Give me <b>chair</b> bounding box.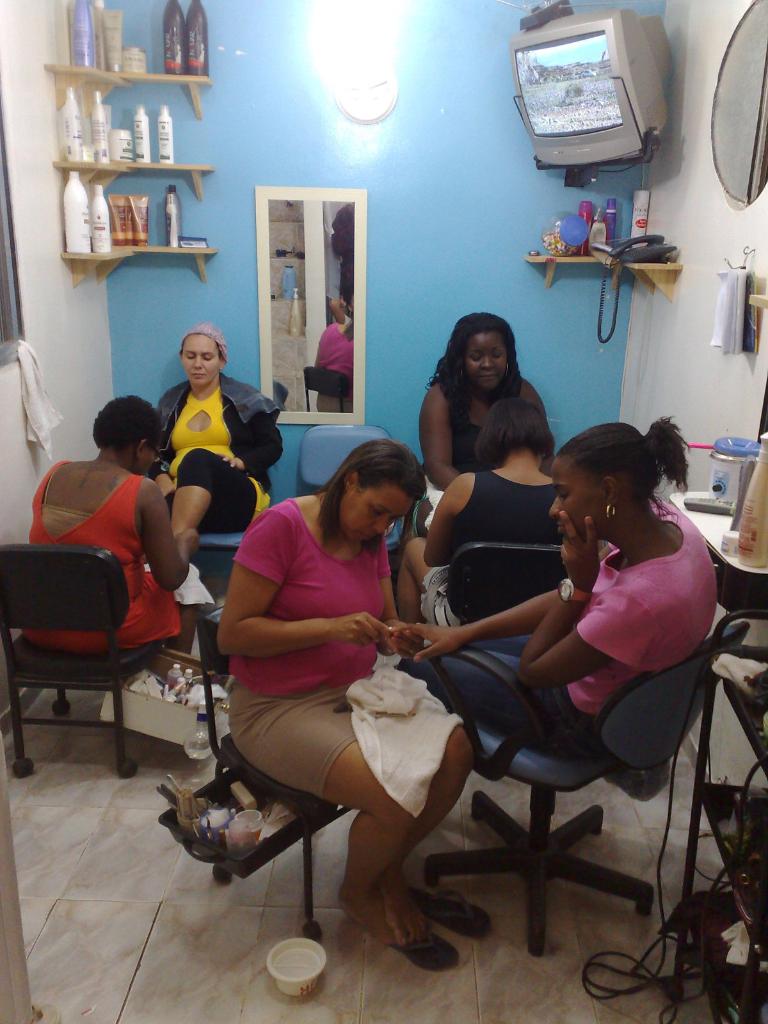
BBox(300, 421, 403, 566).
